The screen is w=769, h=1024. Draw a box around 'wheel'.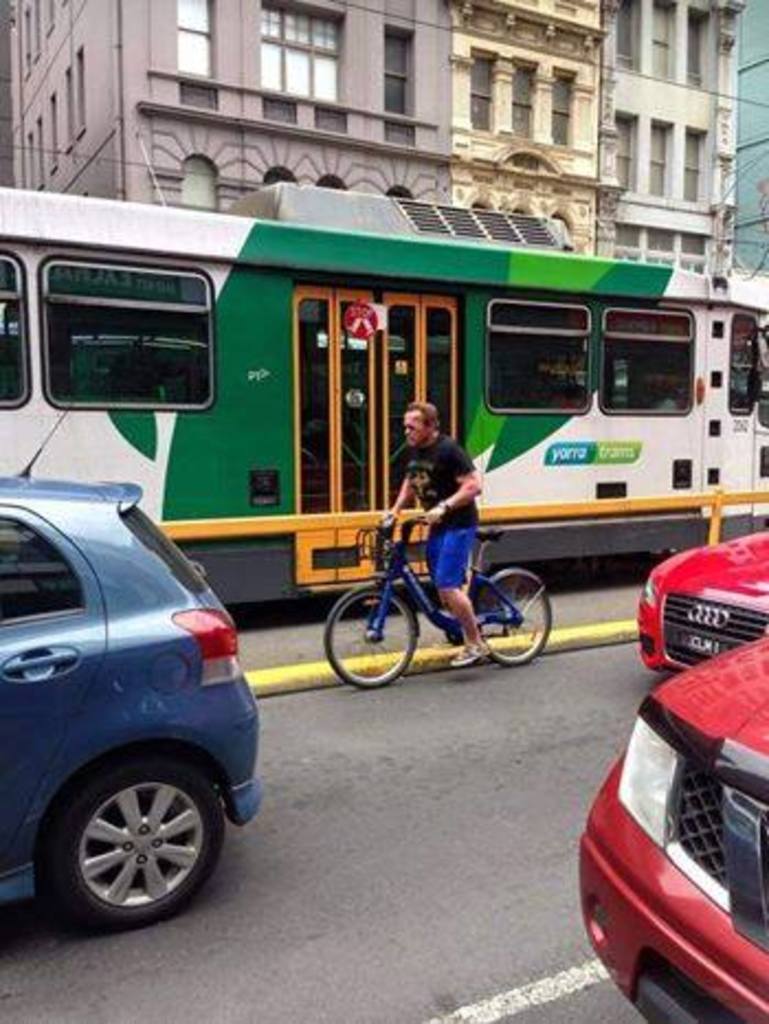
479:563:556:670.
